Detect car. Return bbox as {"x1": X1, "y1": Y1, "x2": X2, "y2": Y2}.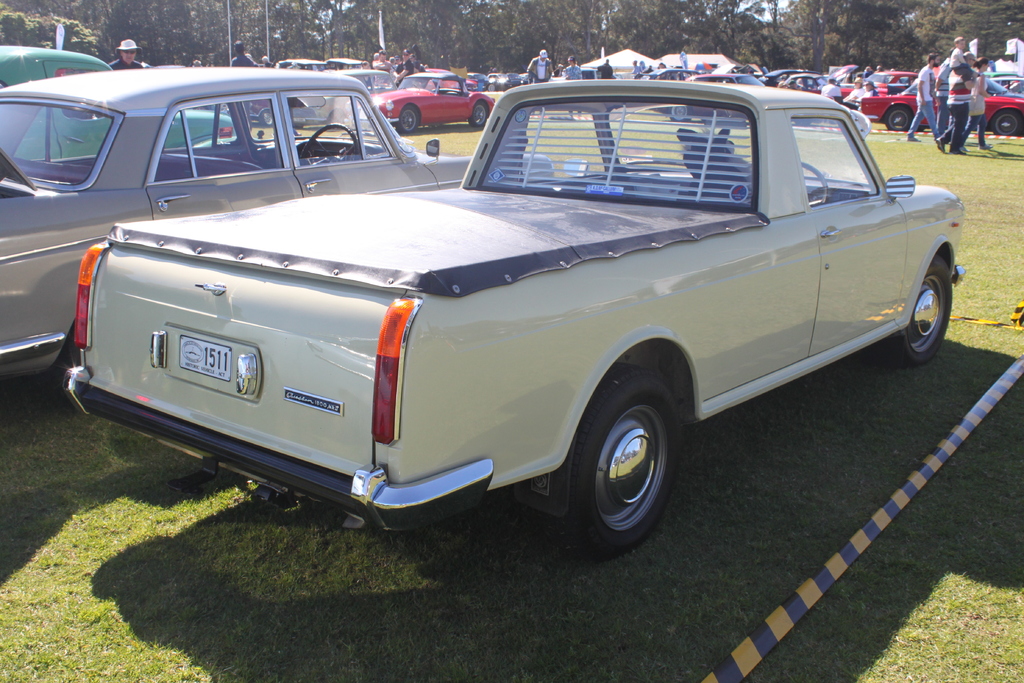
{"x1": 54, "y1": 72, "x2": 970, "y2": 553}.
